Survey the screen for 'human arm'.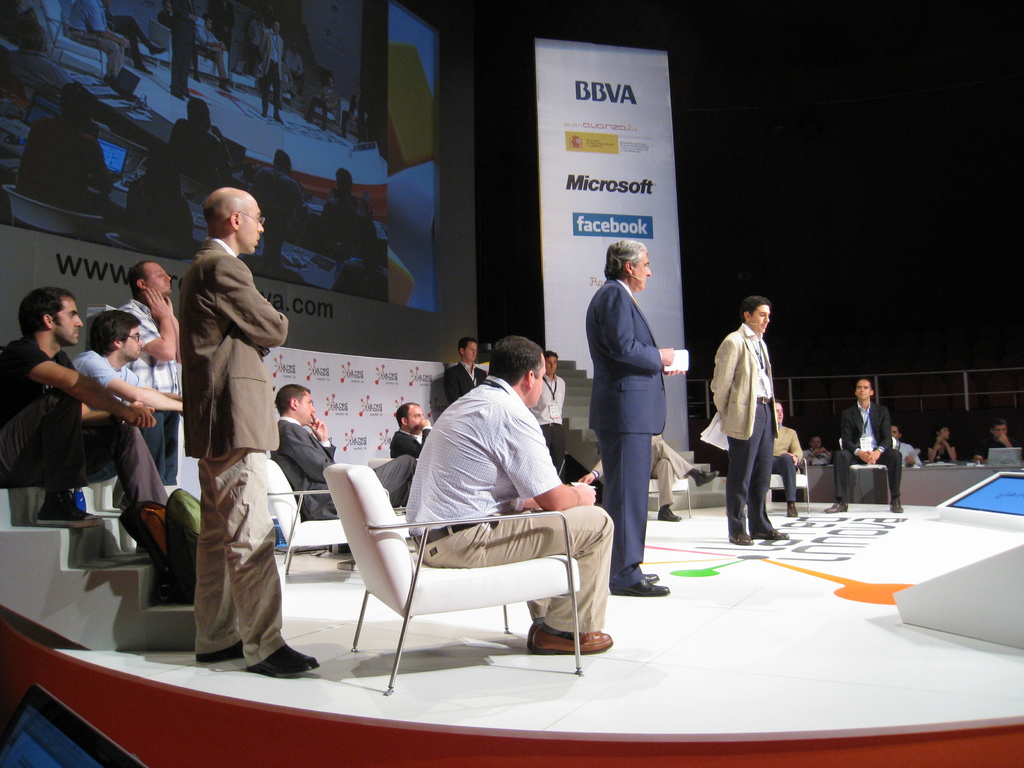
Survey found: x1=595 y1=285 x2=673 y2=370.
